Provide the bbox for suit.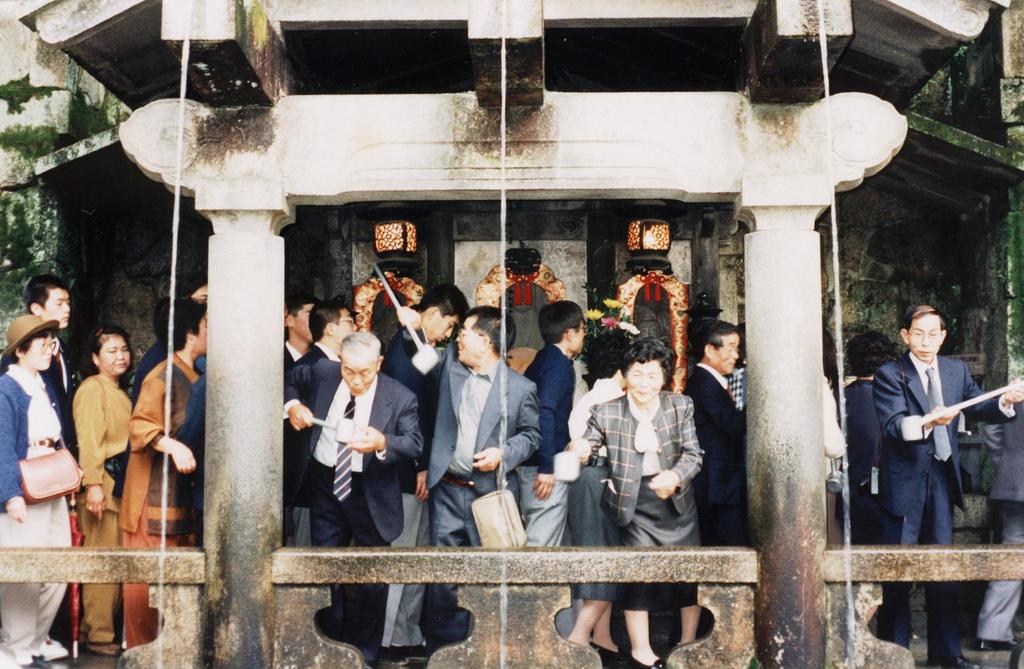
[678, 358, 754, 540].
